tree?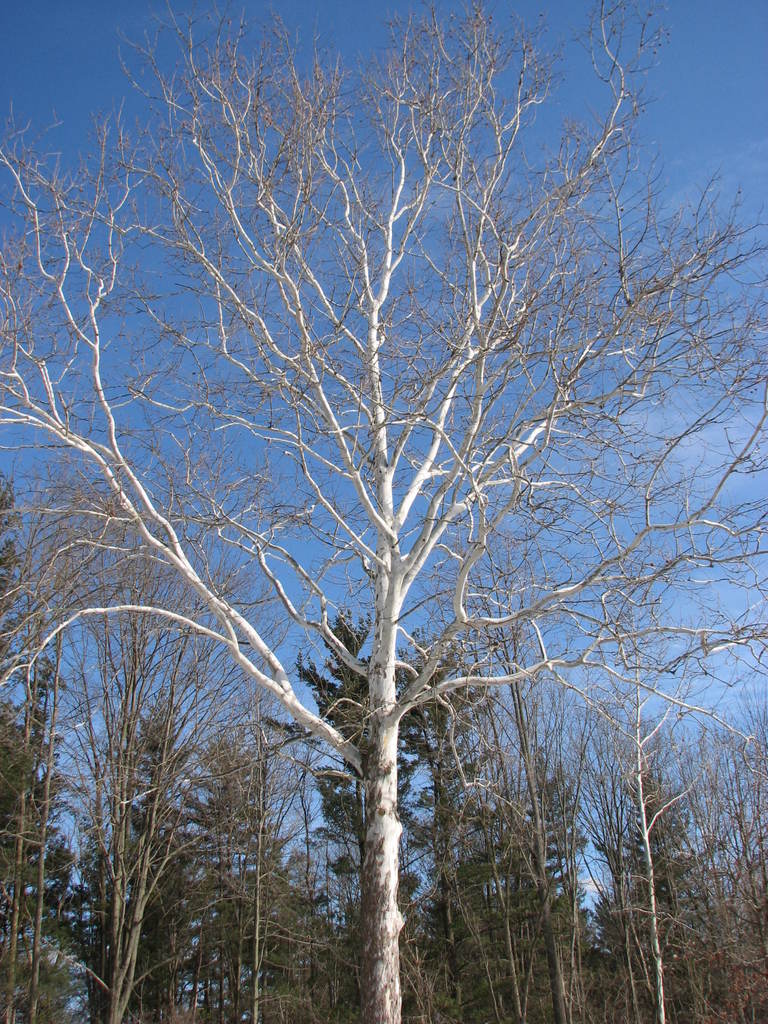
locate(1, 479, 92, 1023)
